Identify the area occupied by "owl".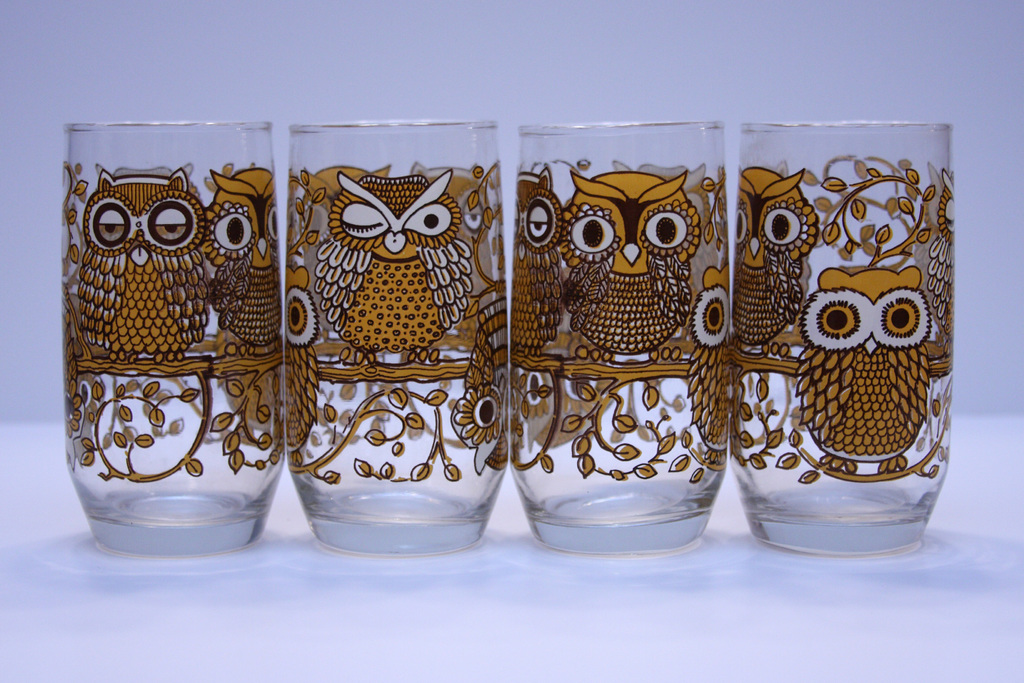
Area: [left=204, top=163, right=282, bottom=355].
